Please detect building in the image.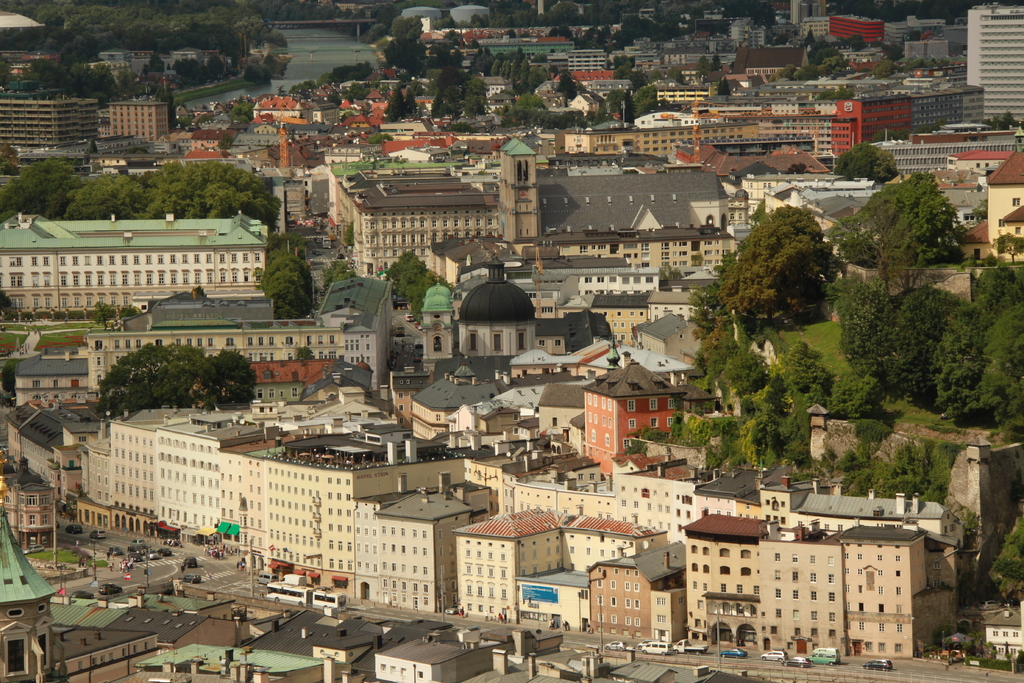
bbox(720, 97, 911, 158).
